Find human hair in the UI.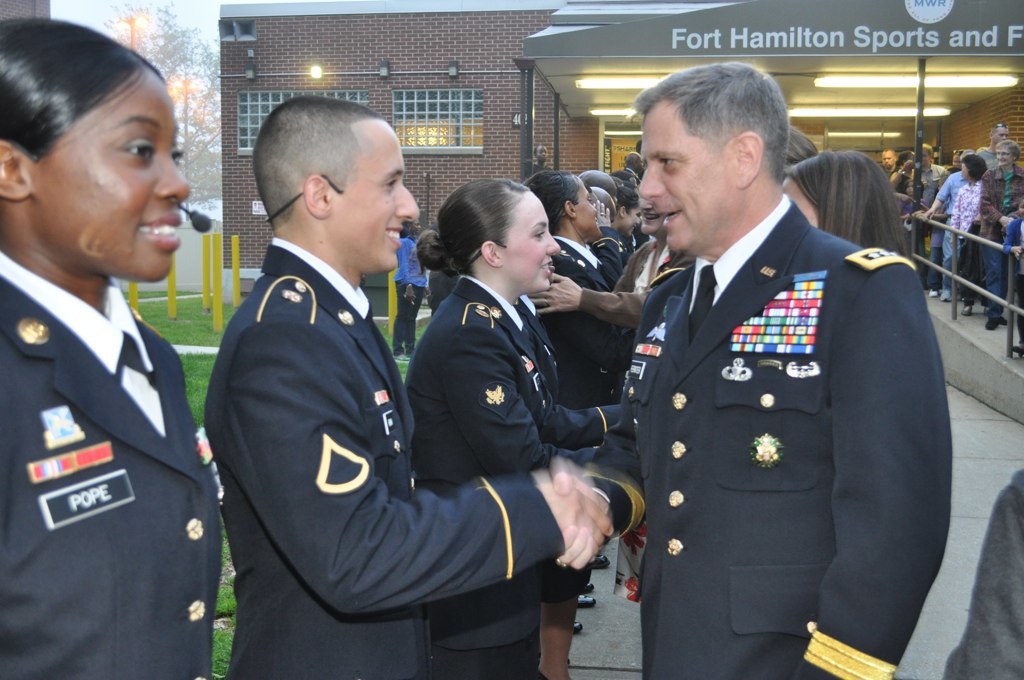
UI element at detection(787, 149, 912, 262).
